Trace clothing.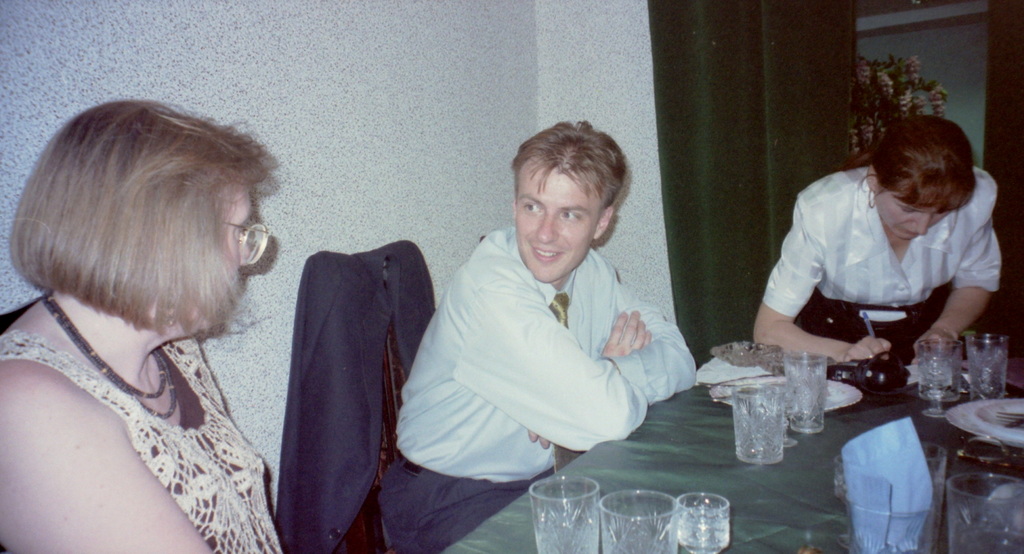
Traced to <region>0, 332, 282, 553</region>.
